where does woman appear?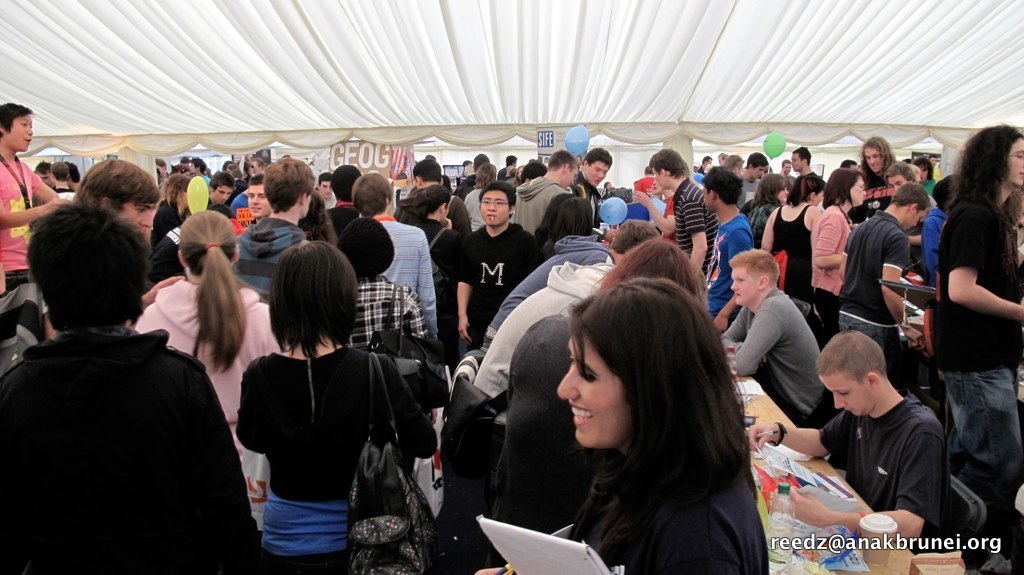
Appears at [808,165,869,338].
